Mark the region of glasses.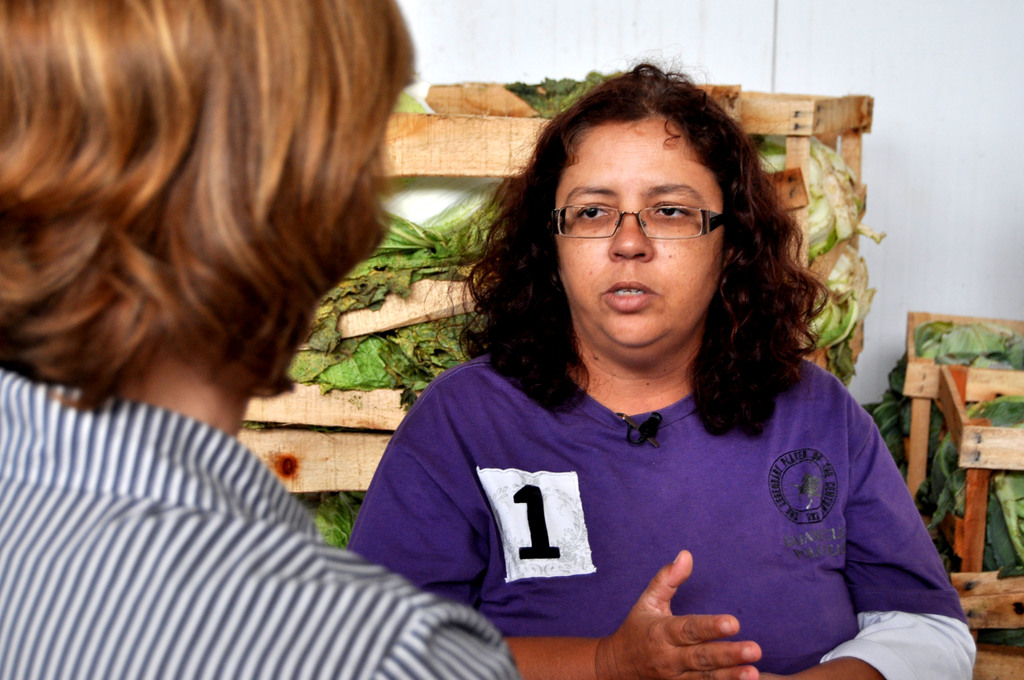
Region: {"left": 568, "top": 182, "right": 728, "bottom": 243}.
